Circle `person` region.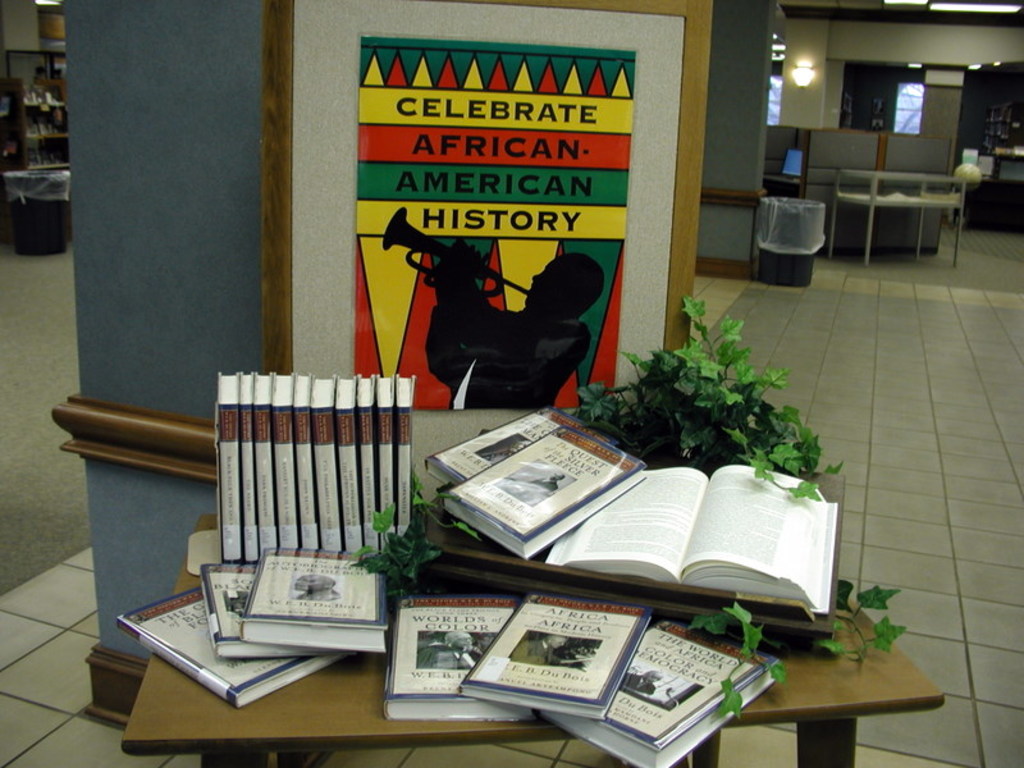
Region: <bbox>411, 223, 579, 420</bbox>.
